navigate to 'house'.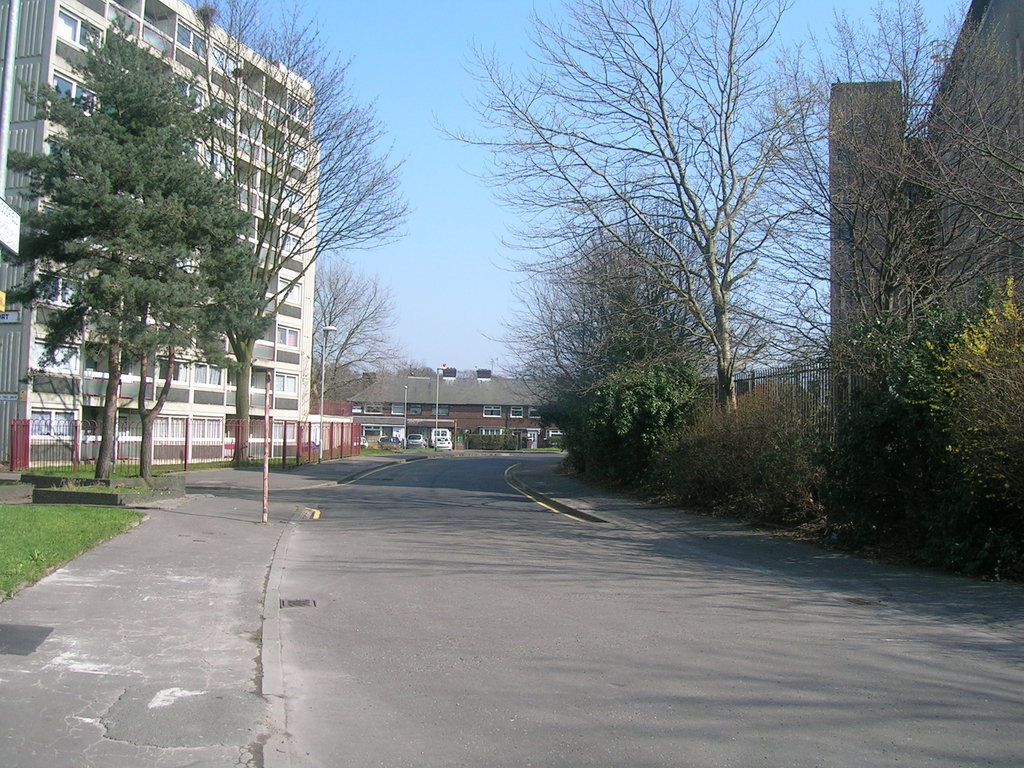
Navigation target: 349 365 588 445.
